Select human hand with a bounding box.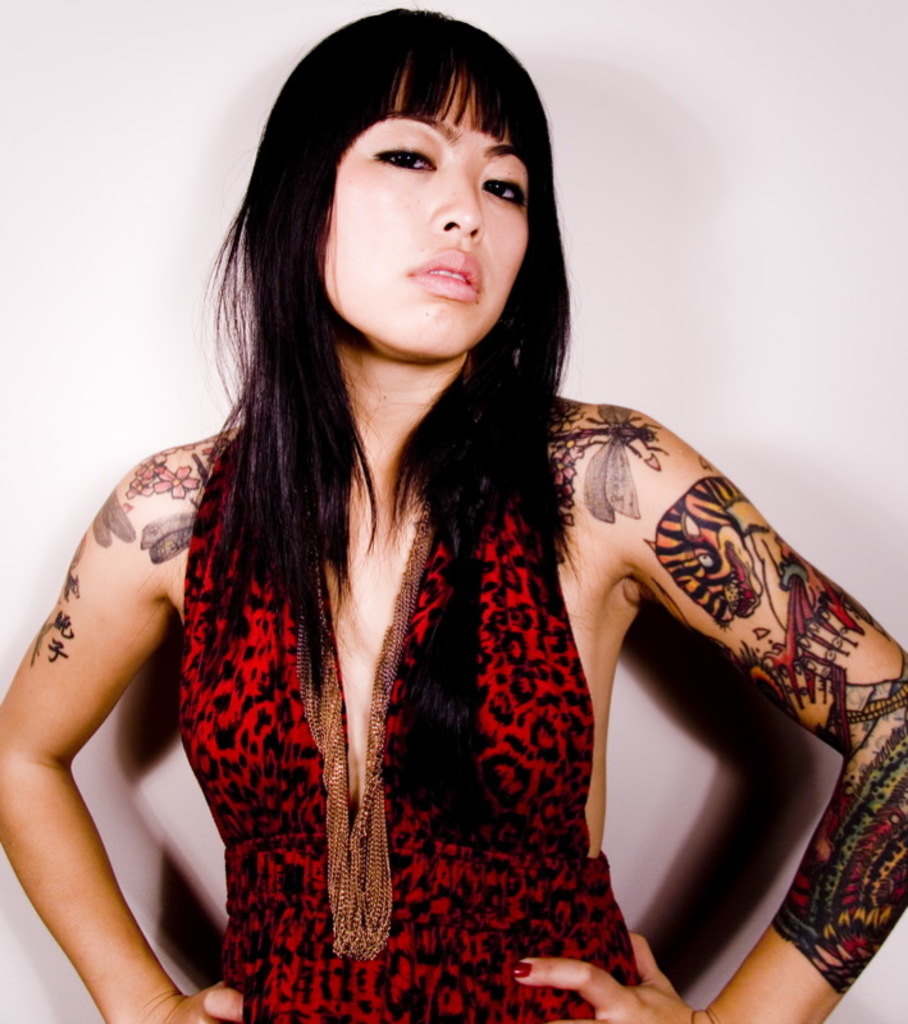
[105, 979, 254, 1023].
